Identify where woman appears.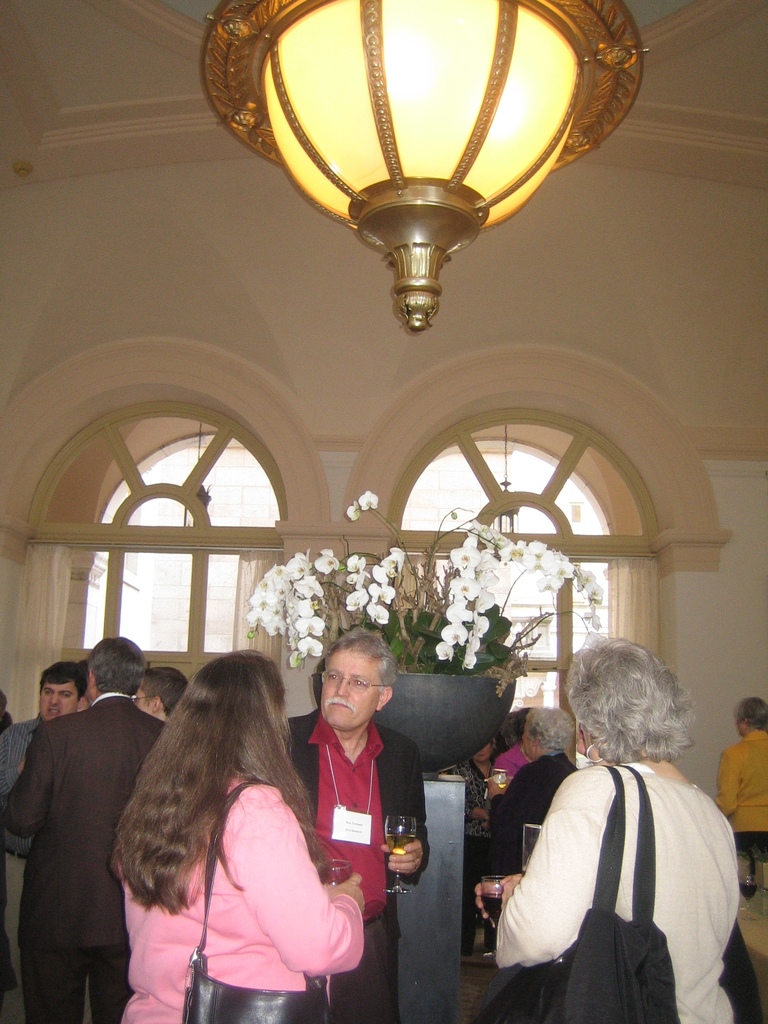
Appears at l=484, t=705, r=584, b=882.
